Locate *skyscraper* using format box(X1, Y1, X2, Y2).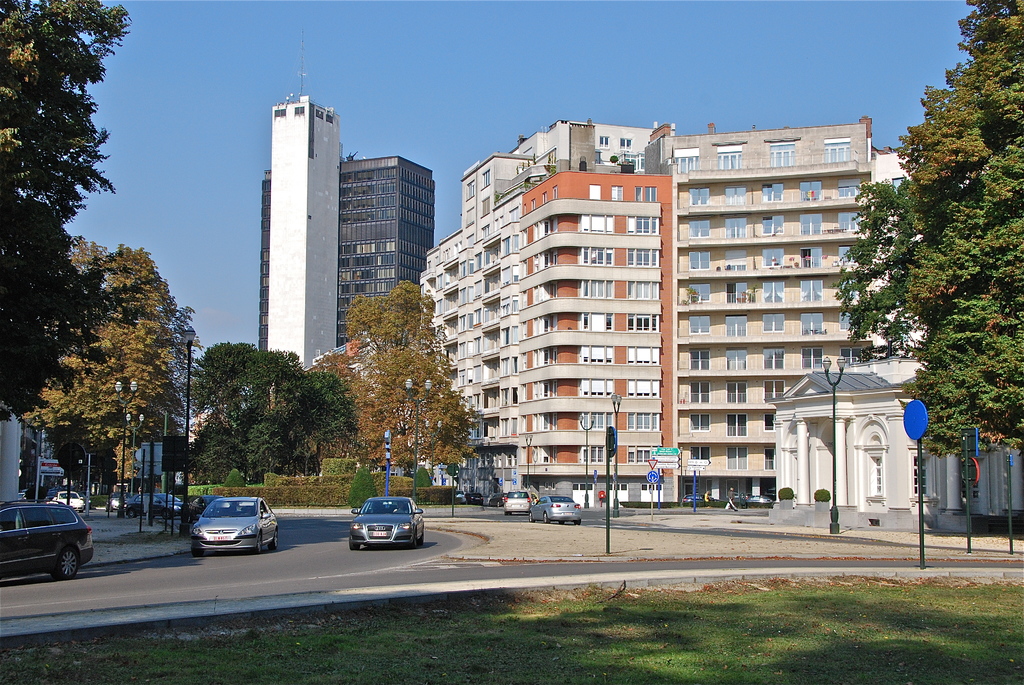
box(216, 75, 449, 365).
